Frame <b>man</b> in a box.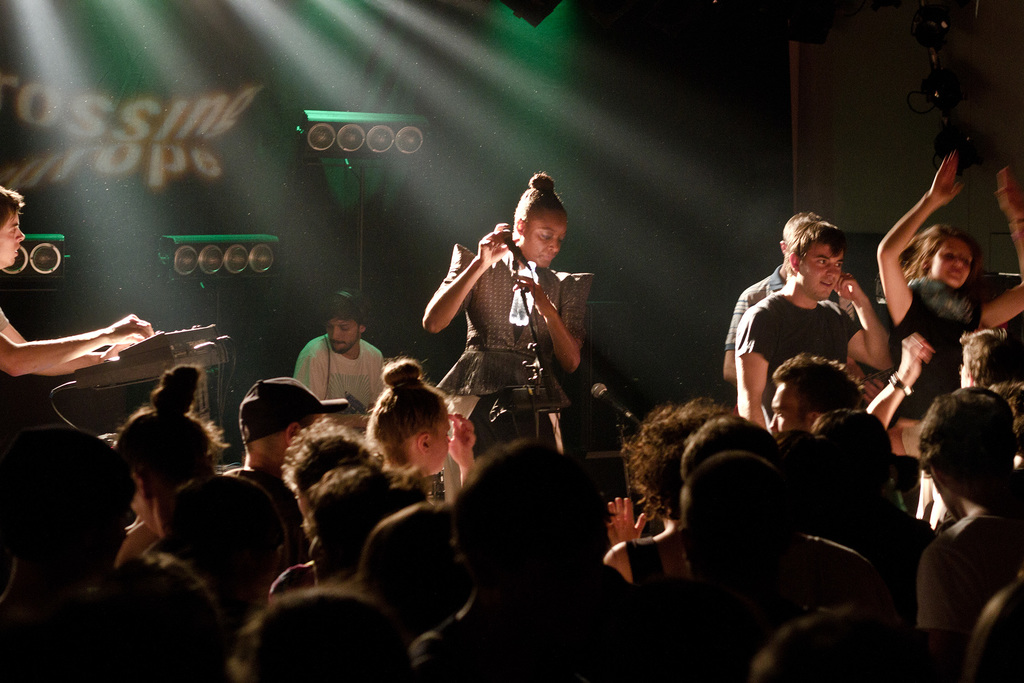
x1=895 y1=368 x2=1023 y2=668.
